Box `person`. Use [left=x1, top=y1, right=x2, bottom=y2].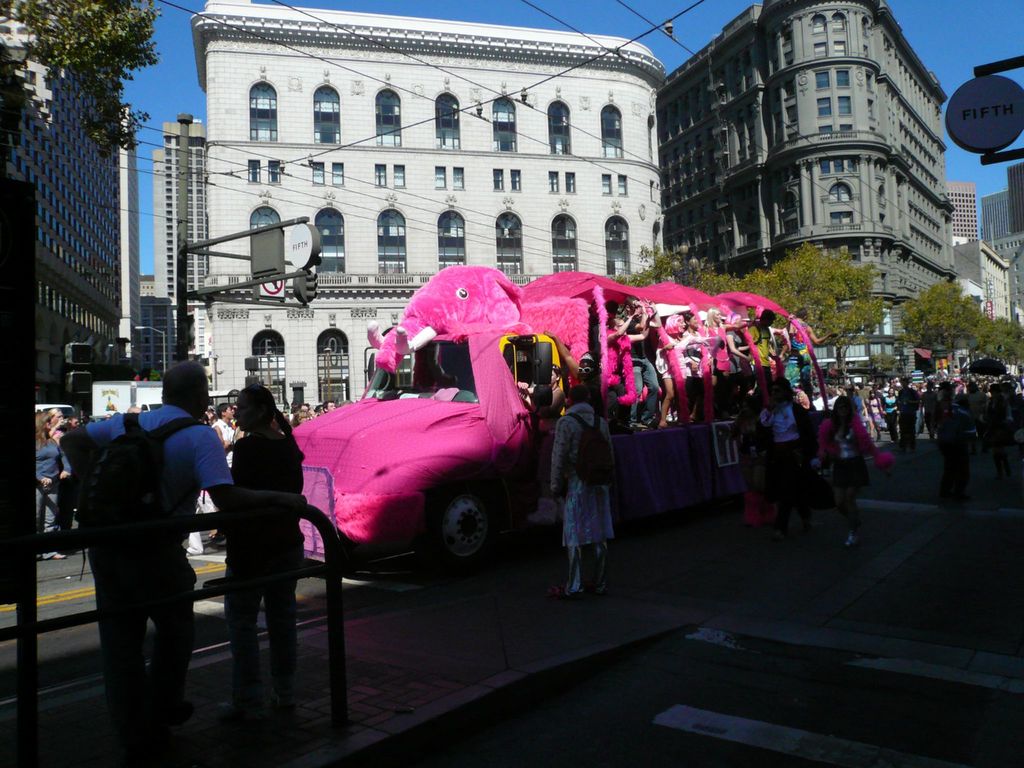
[left=810, top=389, right=897, bottom=556].
